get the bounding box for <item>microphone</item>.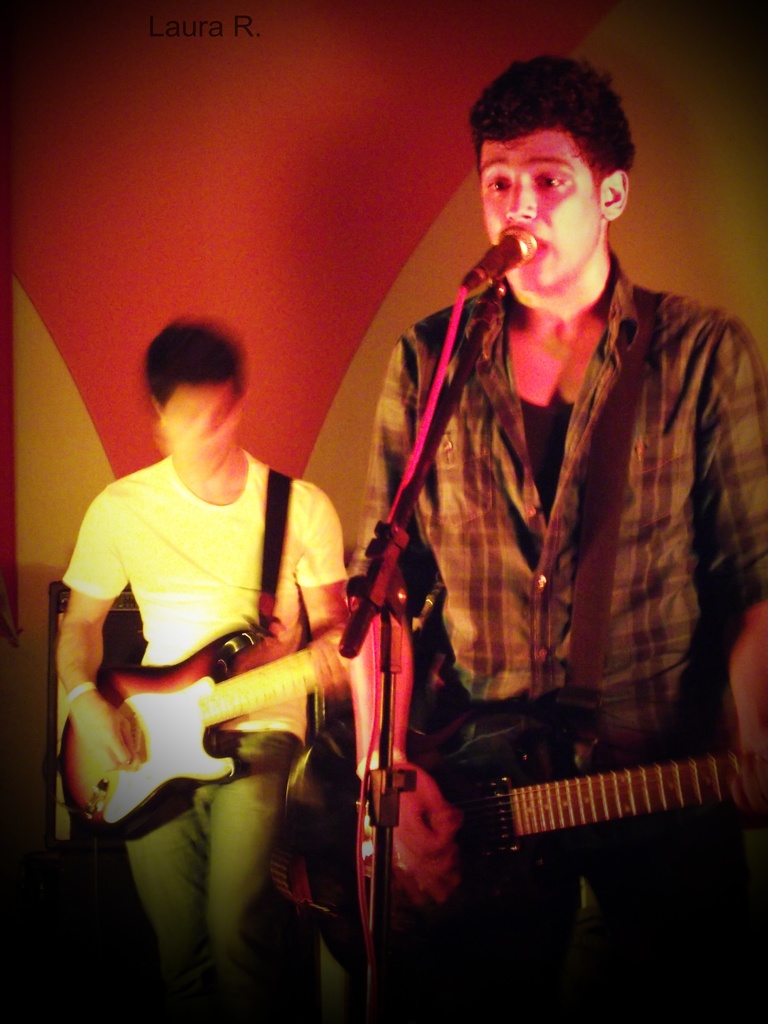
{"left": 448, "top": 223, "right": 543, "bottom": 308}.
